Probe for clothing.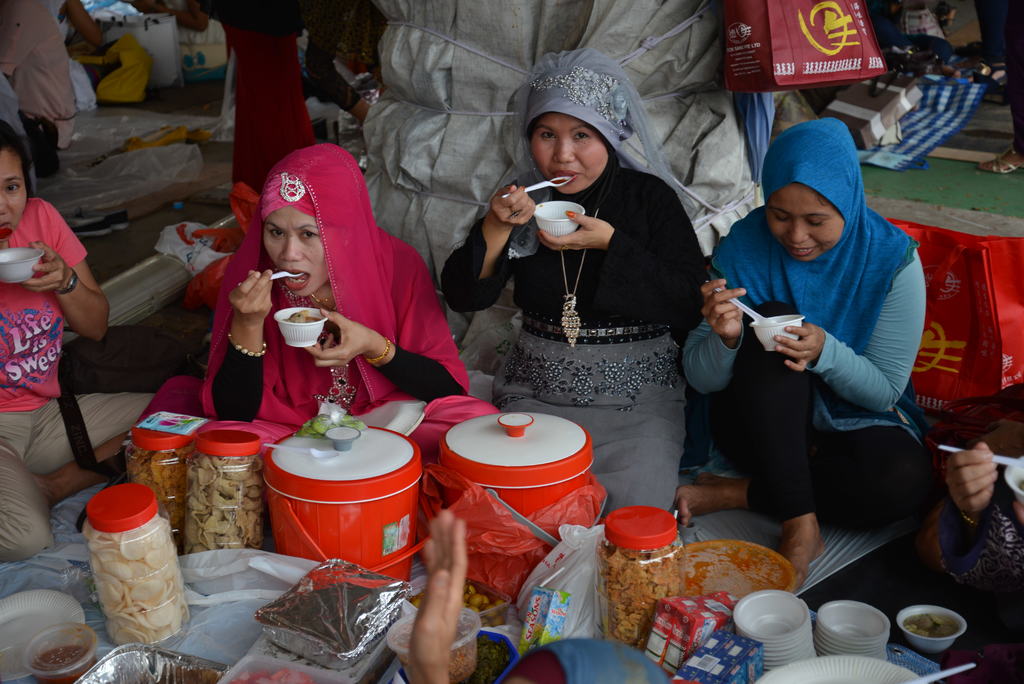
Probe result: detection(708, 151, 945, 567).
